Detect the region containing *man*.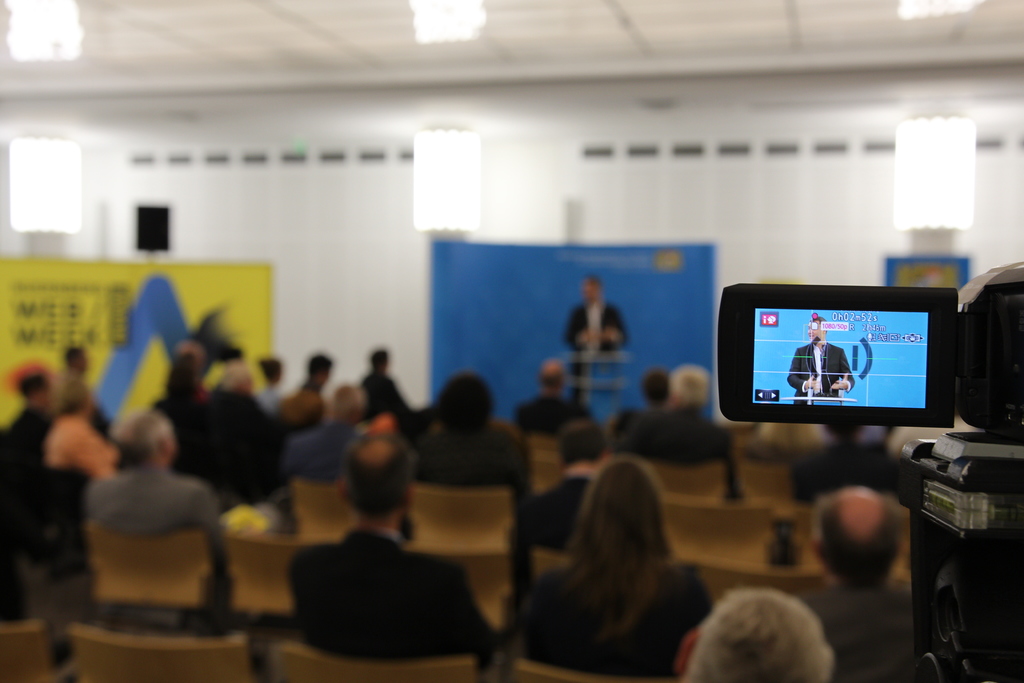
283/434/492/673.
